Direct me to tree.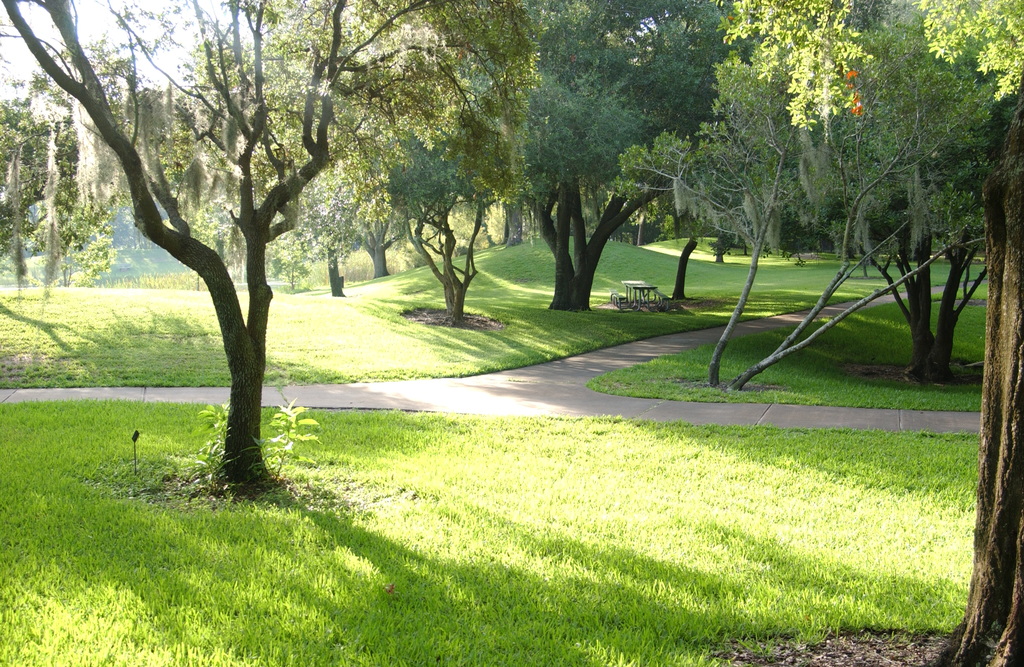
Direction: [left=691, top=0, right=1023, bottom=383].
